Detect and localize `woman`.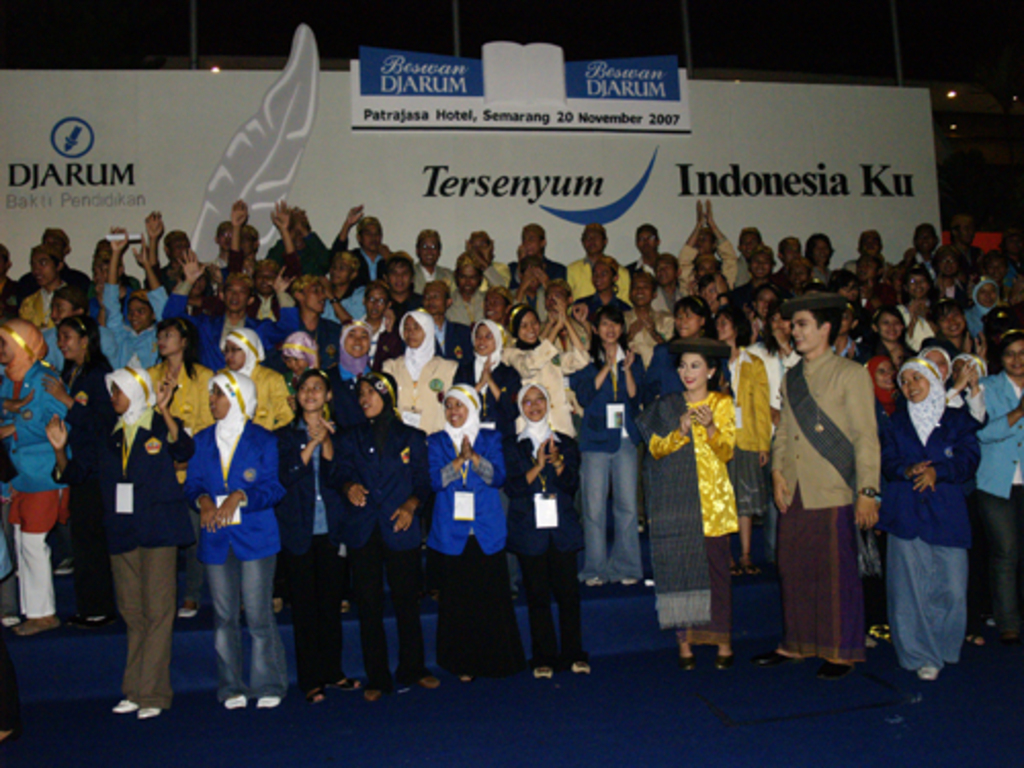
Localized at BBox(39, 309, 115, 623).
